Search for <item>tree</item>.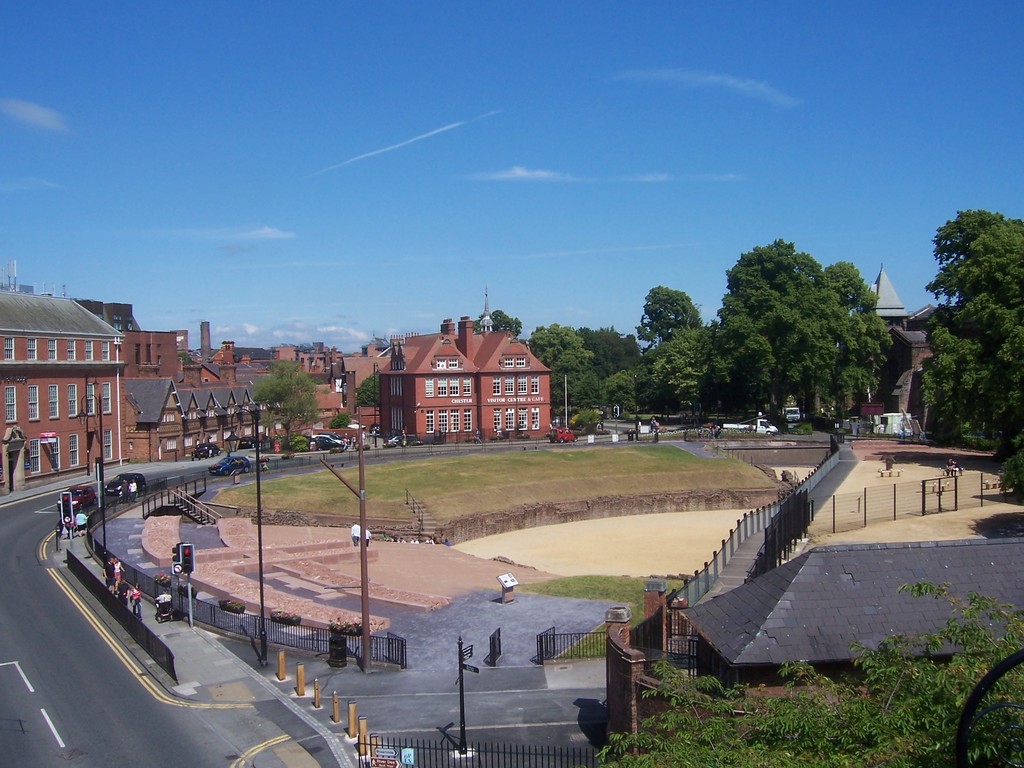
Found at [left=909, top=207, right=1023, bottom=462].
